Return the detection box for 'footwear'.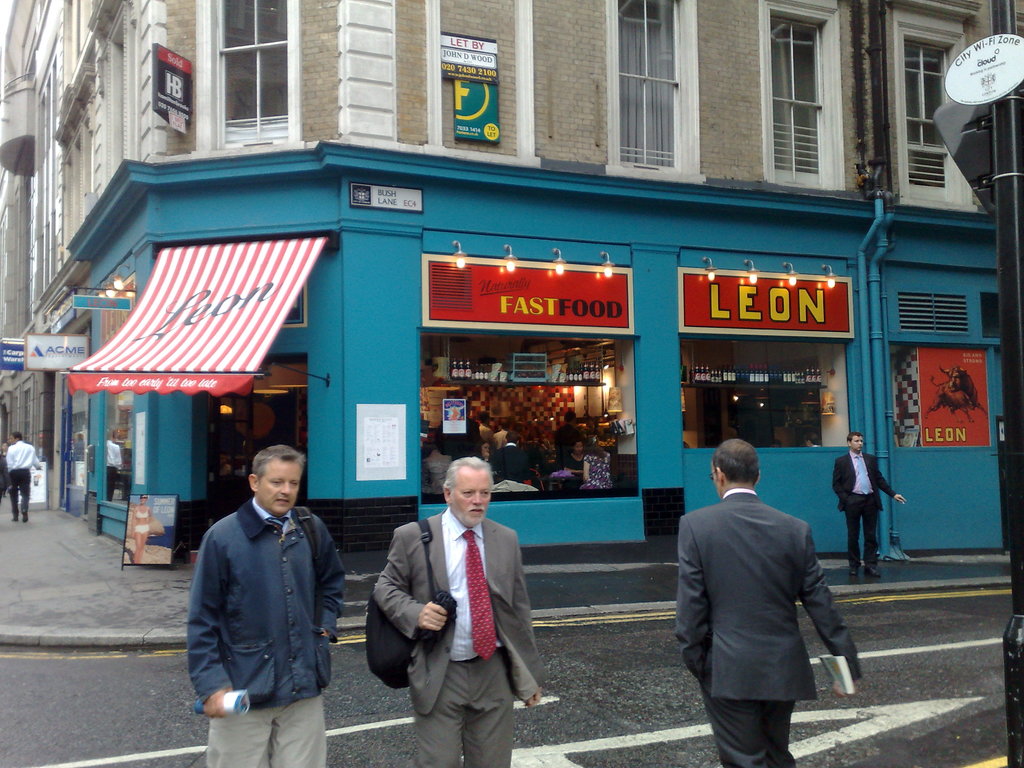
x1=12, y1=513, x2=20, y2=521.
